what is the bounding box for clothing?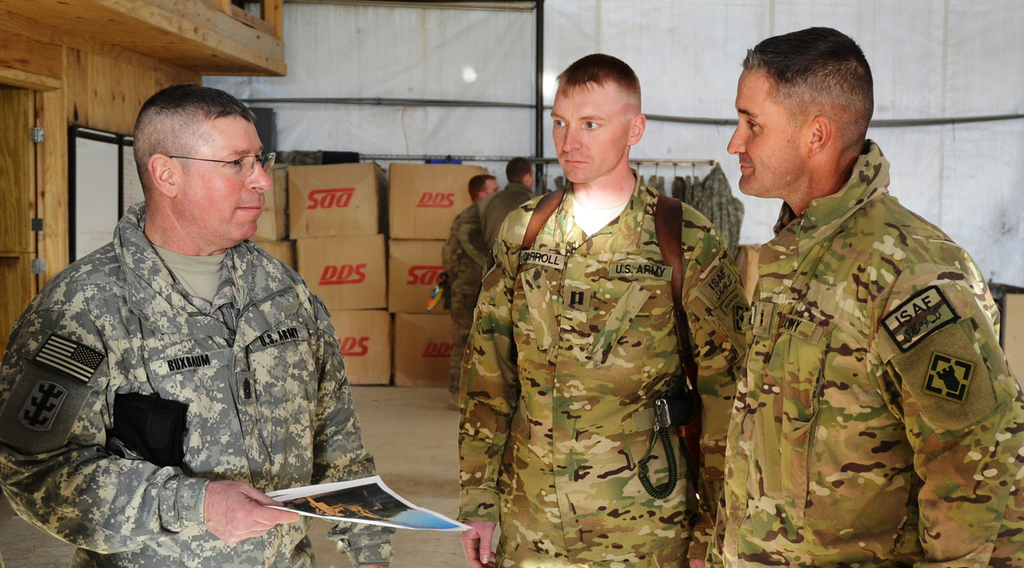
x1=0 y1=202 x2=396 y2=567.
